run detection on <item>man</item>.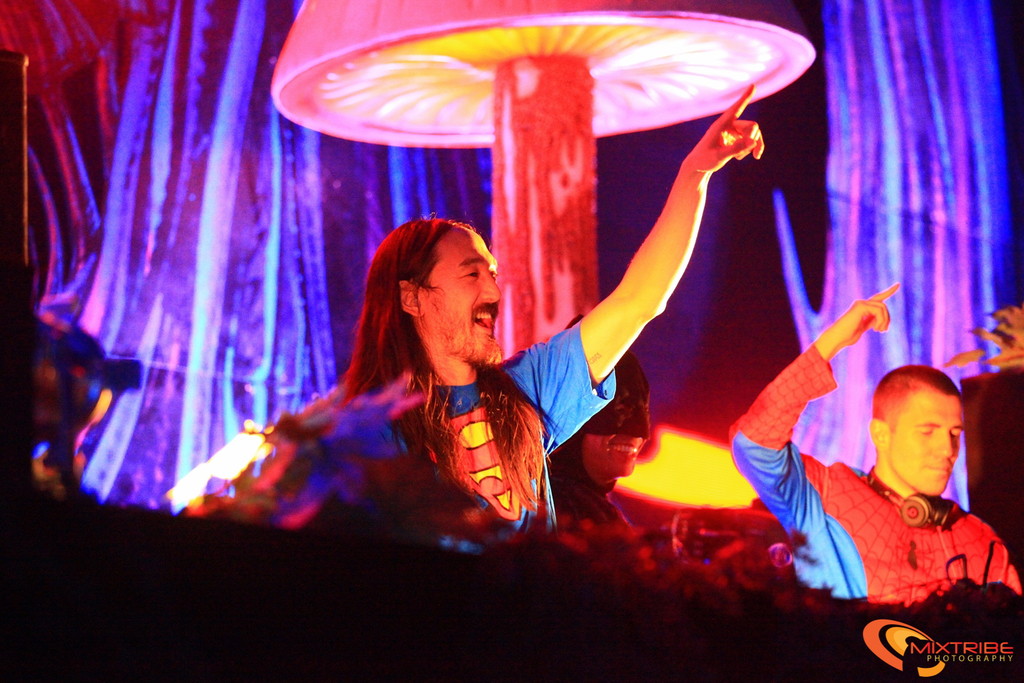
Result: locate(728, 288, 1023, 598).
